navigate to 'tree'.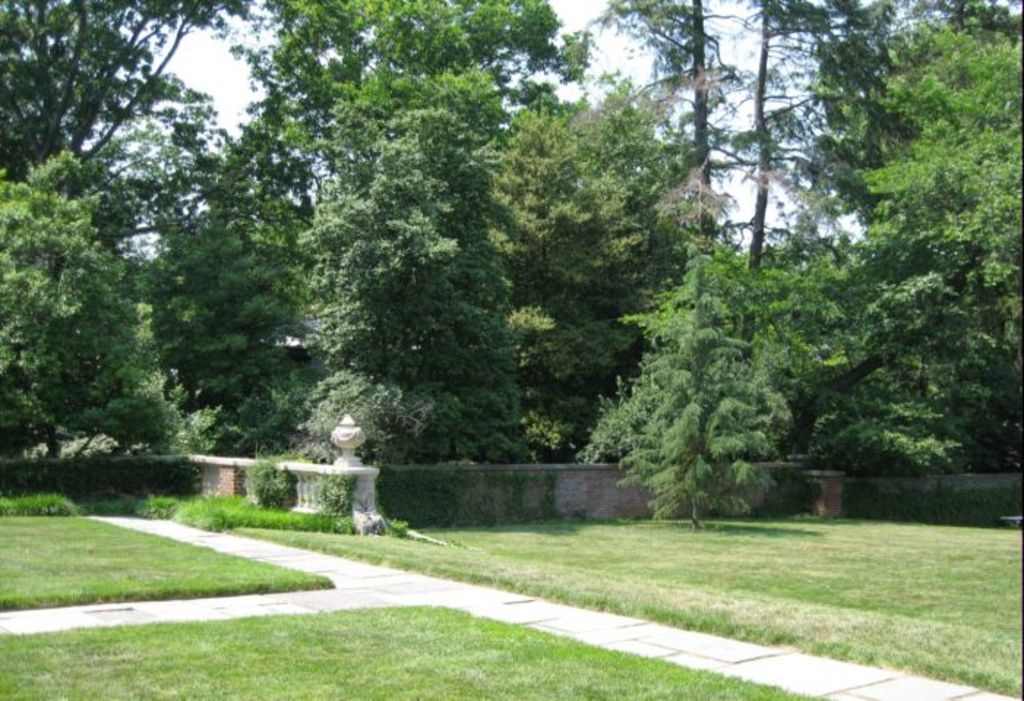
Navigation target: (723,240,862,443).
